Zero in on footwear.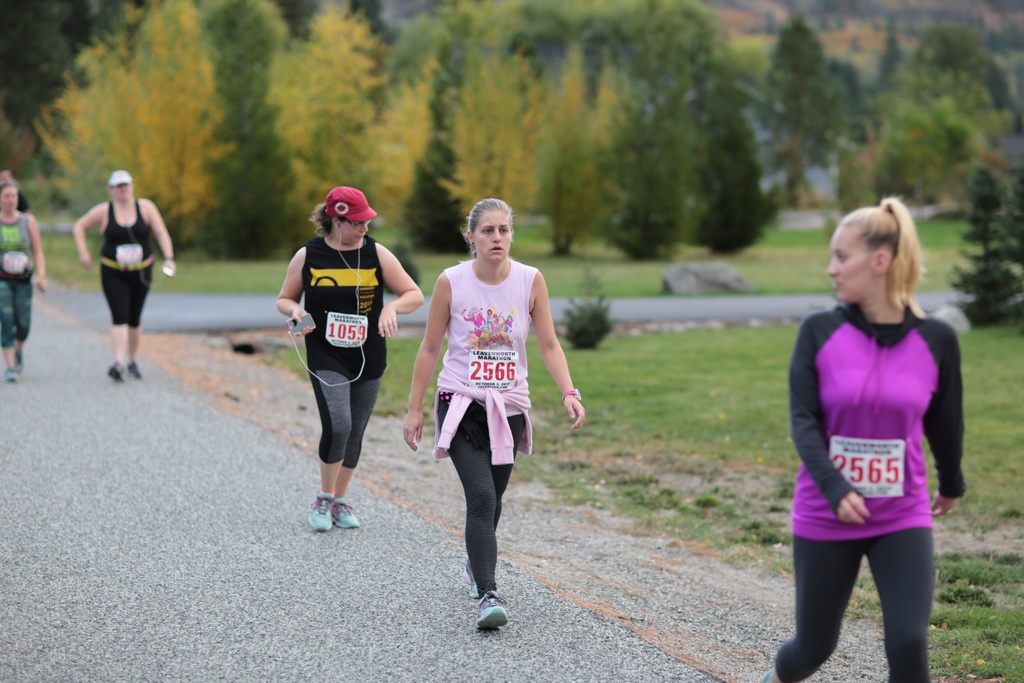
Zeroed in: bbox(16, 352, 29, 370).
